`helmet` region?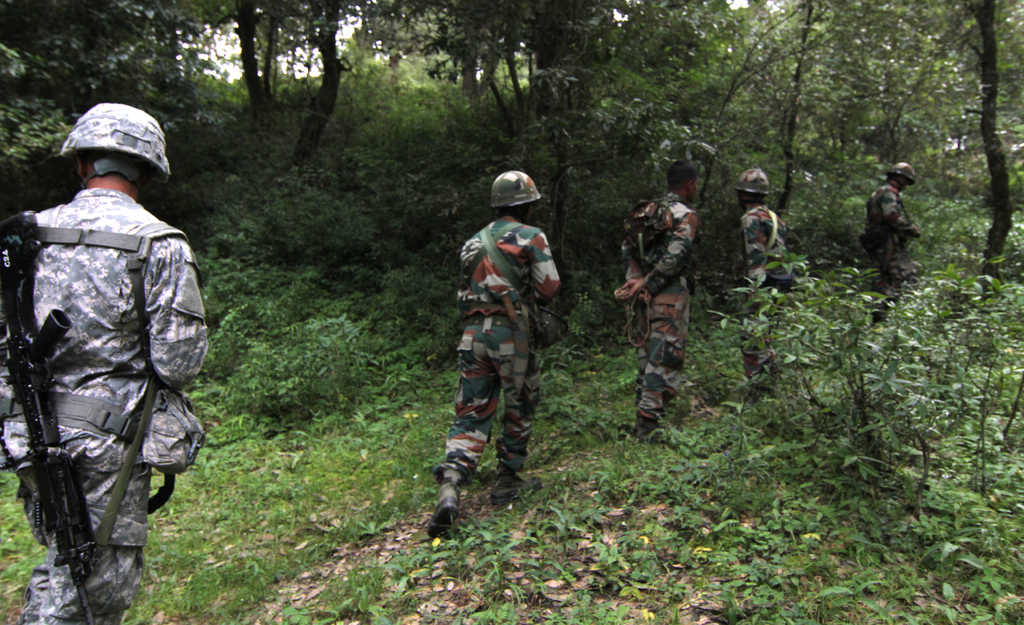
bbox(879, 162, 924, 187)
